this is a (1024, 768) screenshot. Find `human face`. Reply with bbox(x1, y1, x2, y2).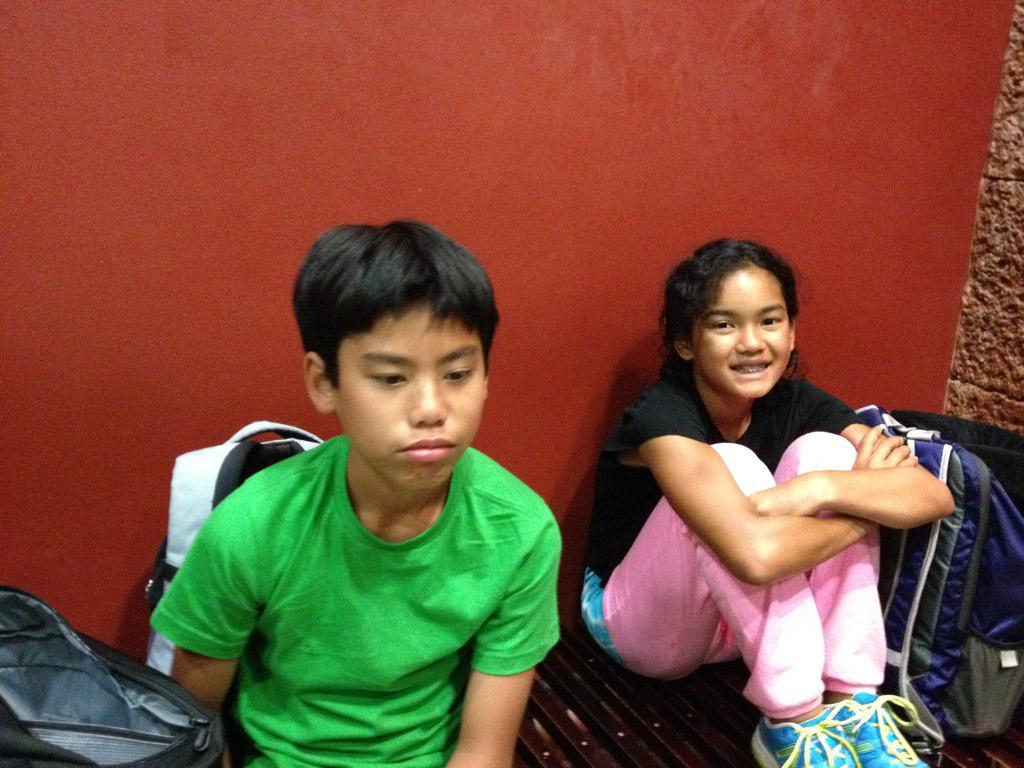
bbox(334, 299, 487, 490).
